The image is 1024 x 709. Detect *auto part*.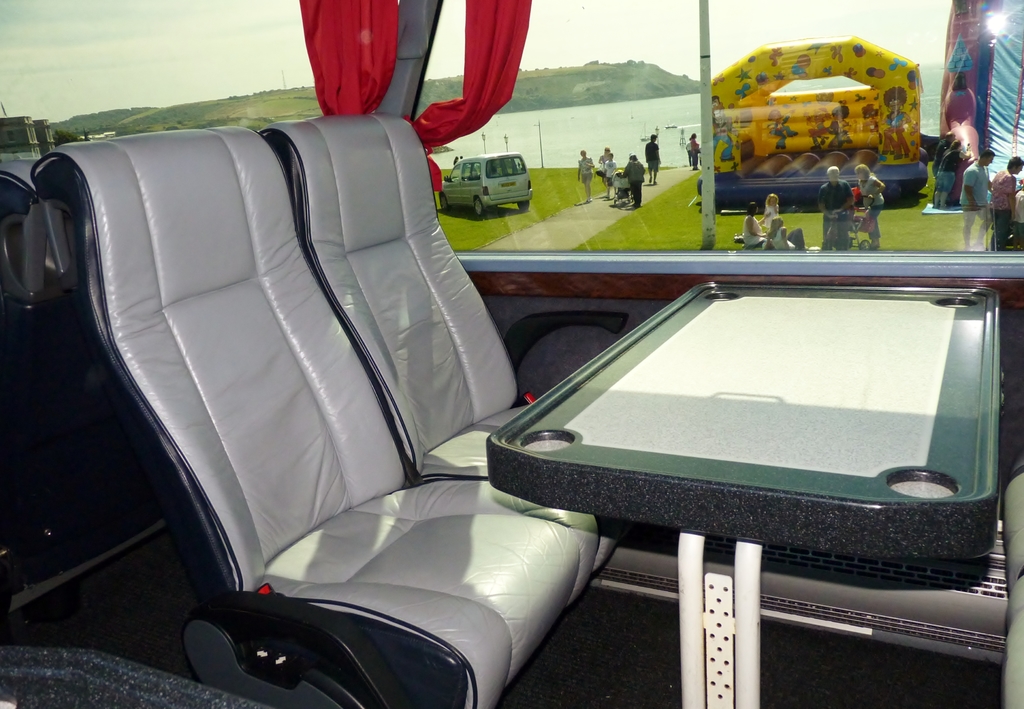
Detection: x1=481 y1=177 x2=488 y2=197.
